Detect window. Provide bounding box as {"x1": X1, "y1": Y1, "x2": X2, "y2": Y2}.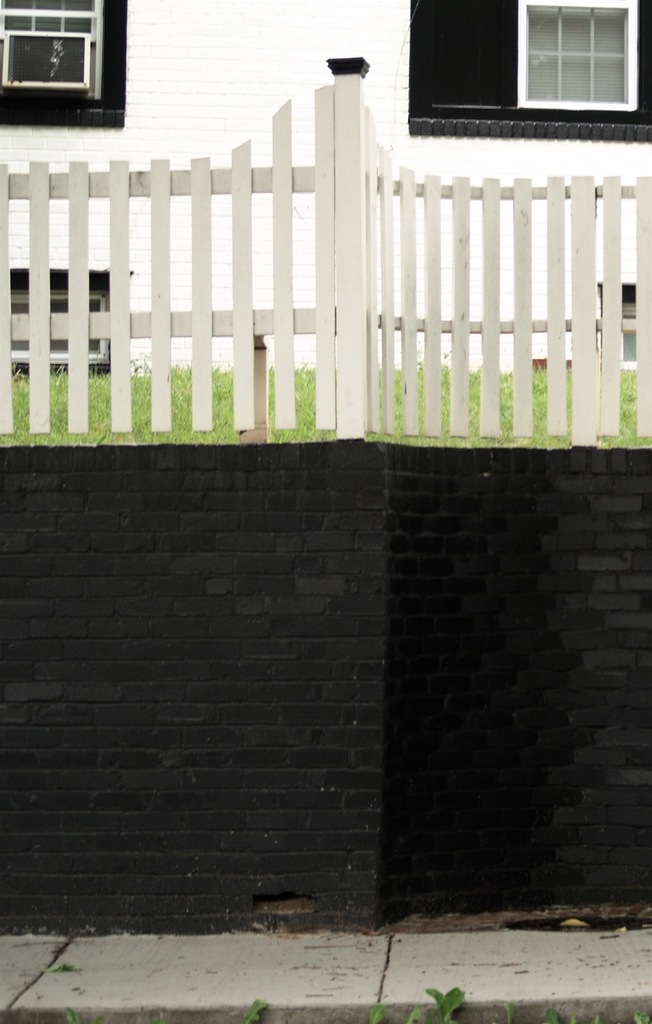
{"x1": 0, "y1": 0, "x2": 109, "y2": 94}.
